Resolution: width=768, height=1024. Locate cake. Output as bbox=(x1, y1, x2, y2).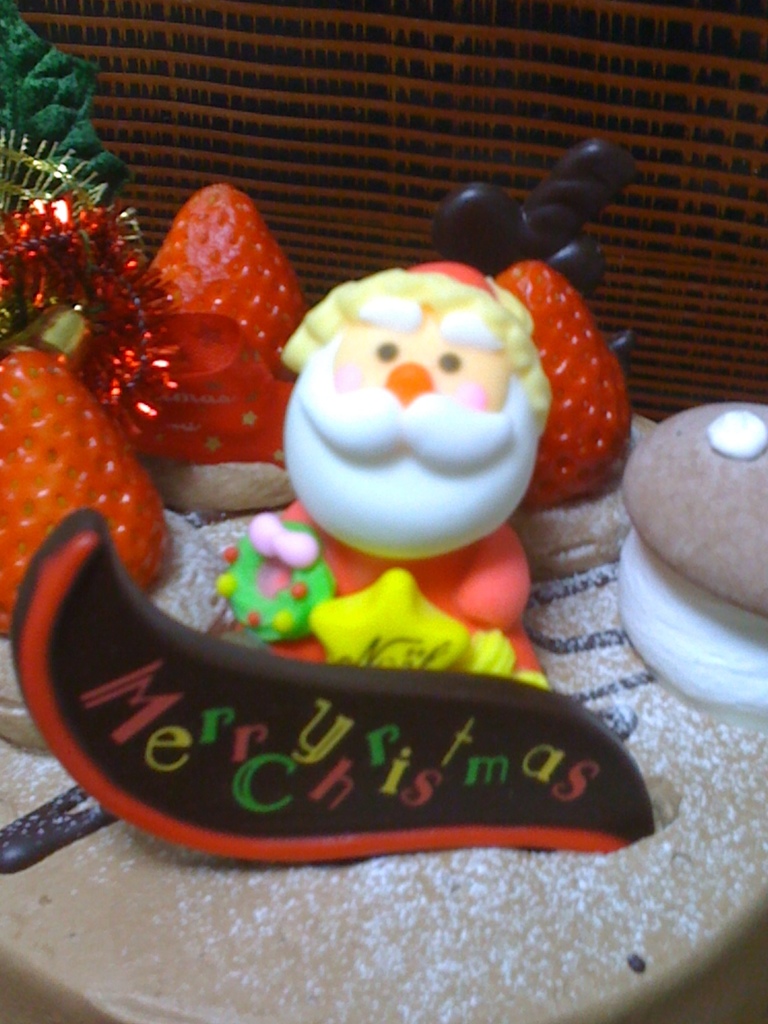
bbox=(0, 280, 767, 1022).
